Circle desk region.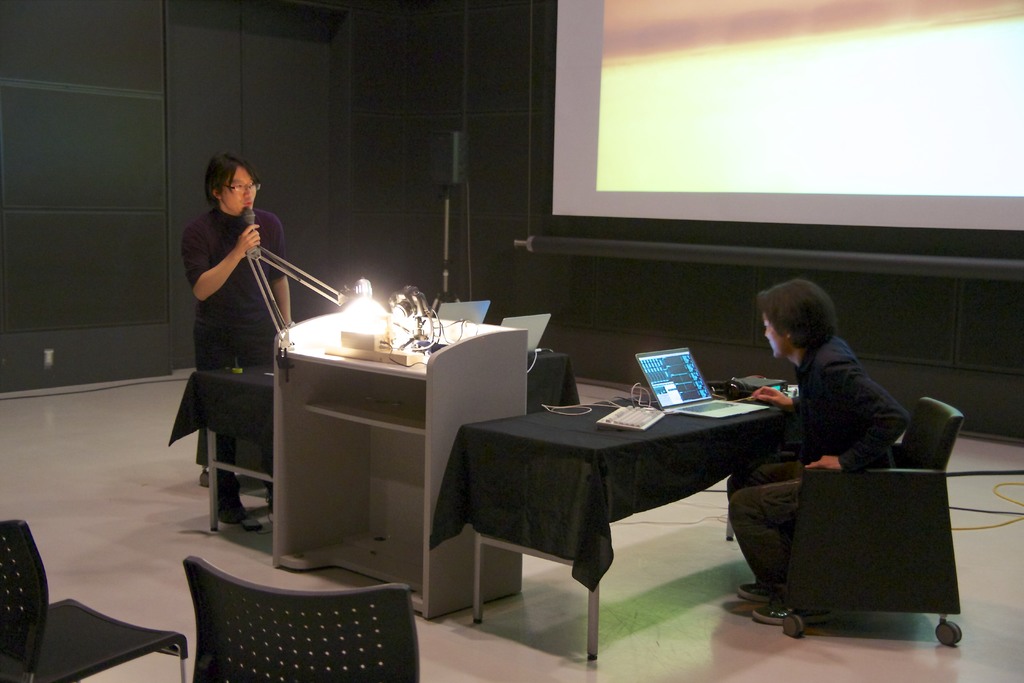
Region: box(445, 345, 820, 655).
